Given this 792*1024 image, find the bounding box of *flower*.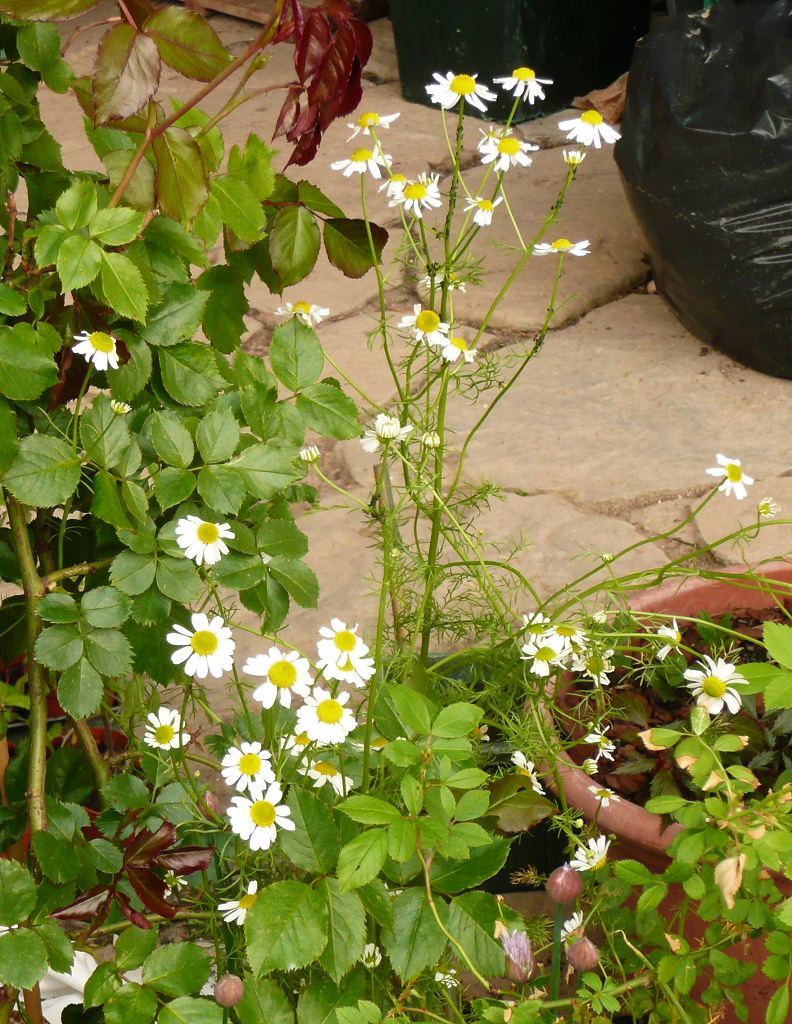
box=[397, 298, 454, 348].
